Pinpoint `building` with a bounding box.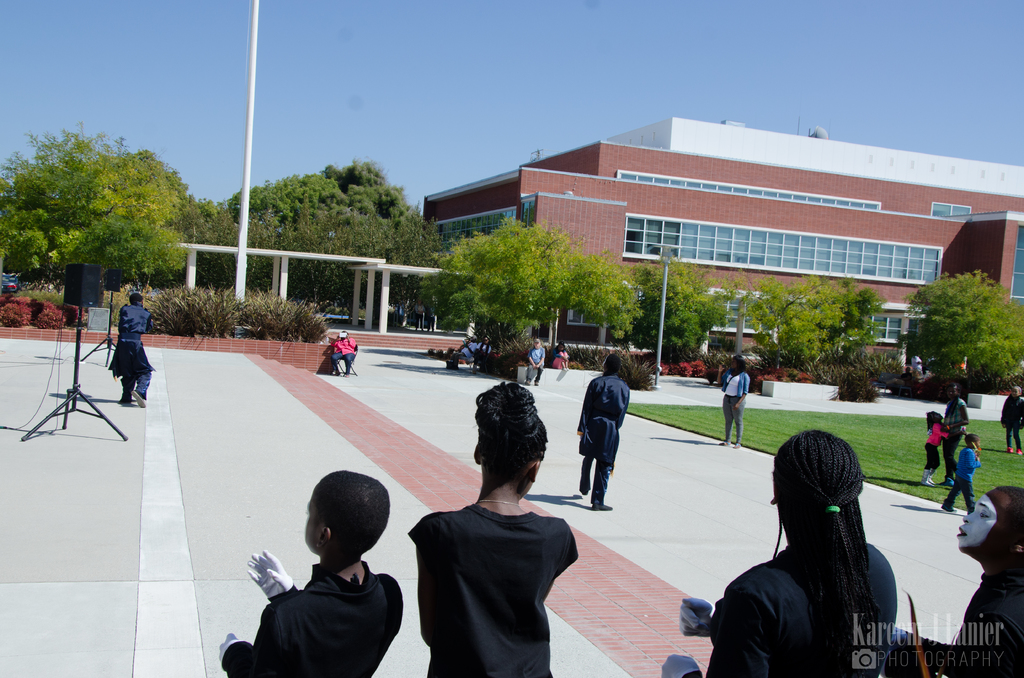
<region>424, 113, 1021, 378</region>.
